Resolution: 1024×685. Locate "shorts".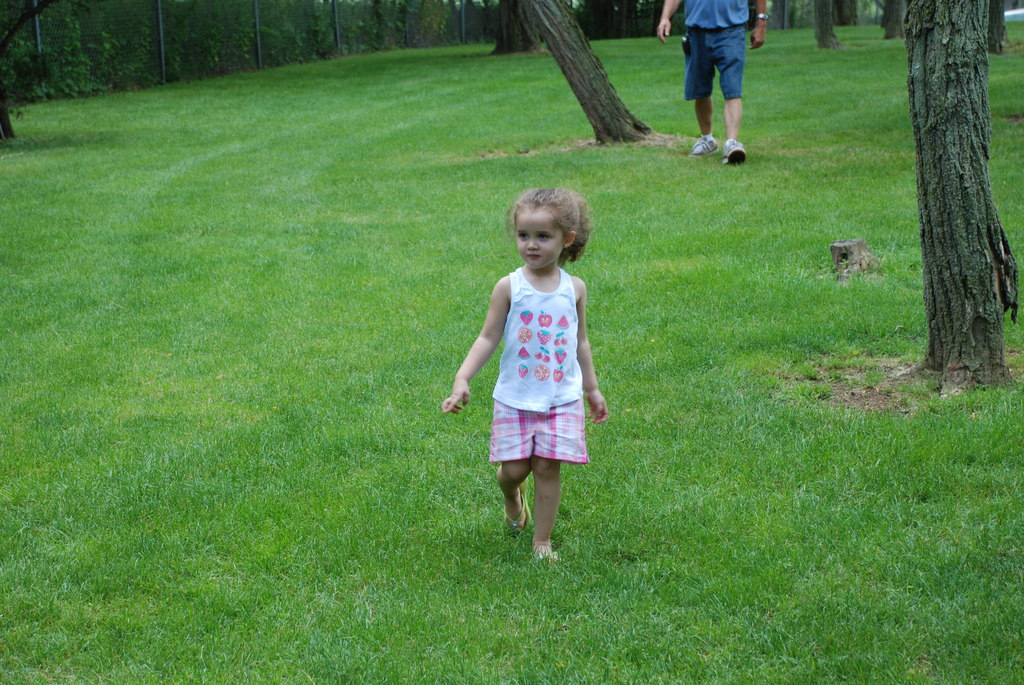
[left=480, top=416, right=581, bottom=481].
